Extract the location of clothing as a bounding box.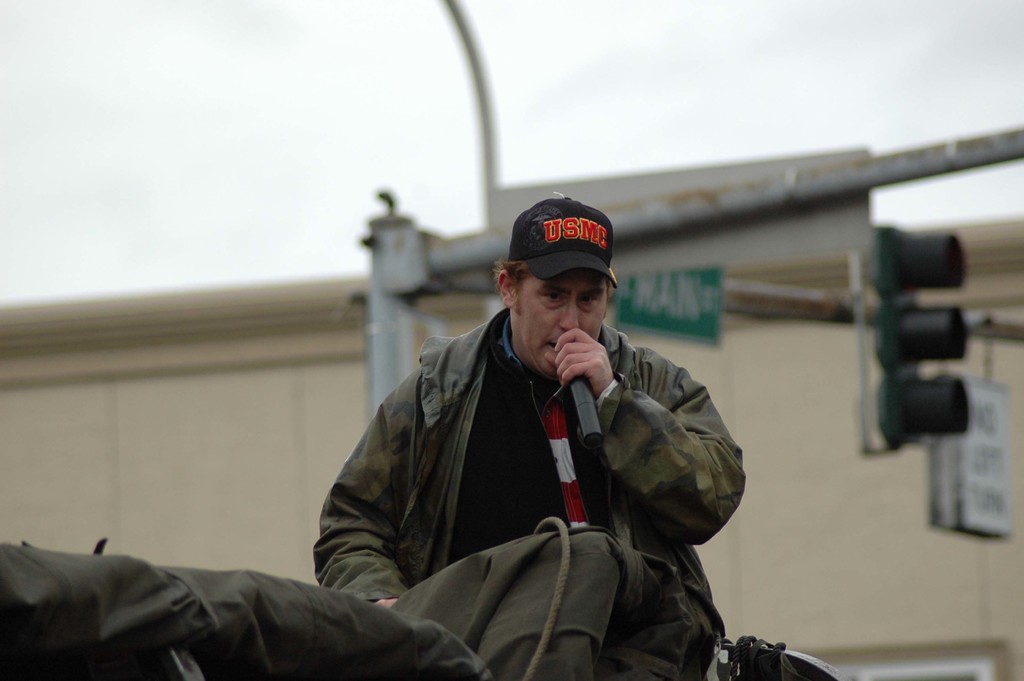
<box>273,211,771,663</box>.
